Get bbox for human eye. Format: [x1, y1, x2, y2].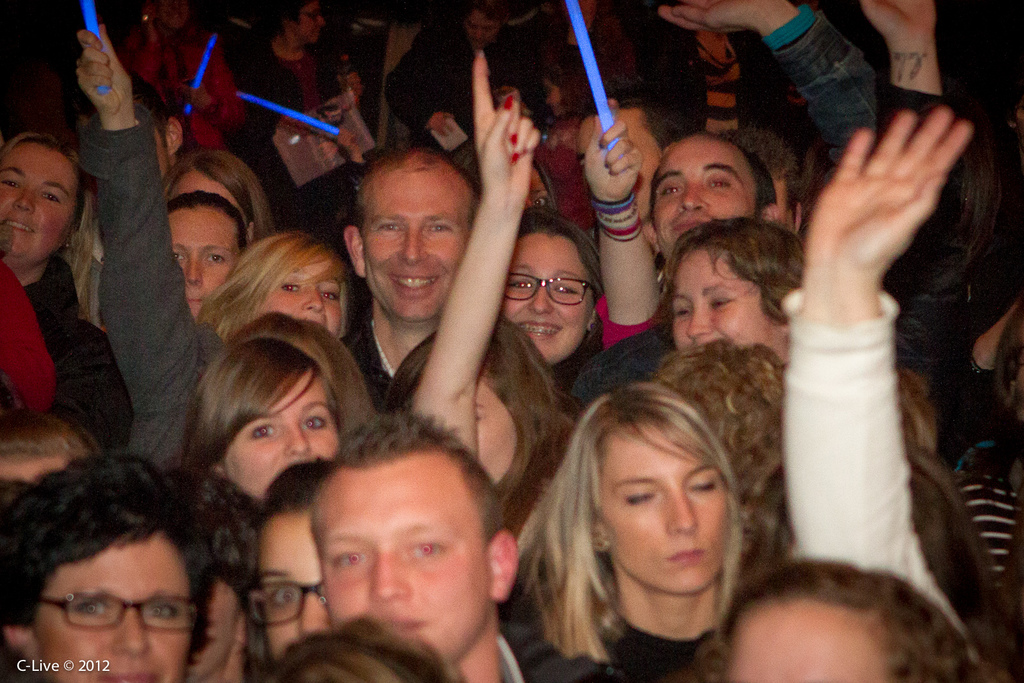
[675, 305, 693, 321].
